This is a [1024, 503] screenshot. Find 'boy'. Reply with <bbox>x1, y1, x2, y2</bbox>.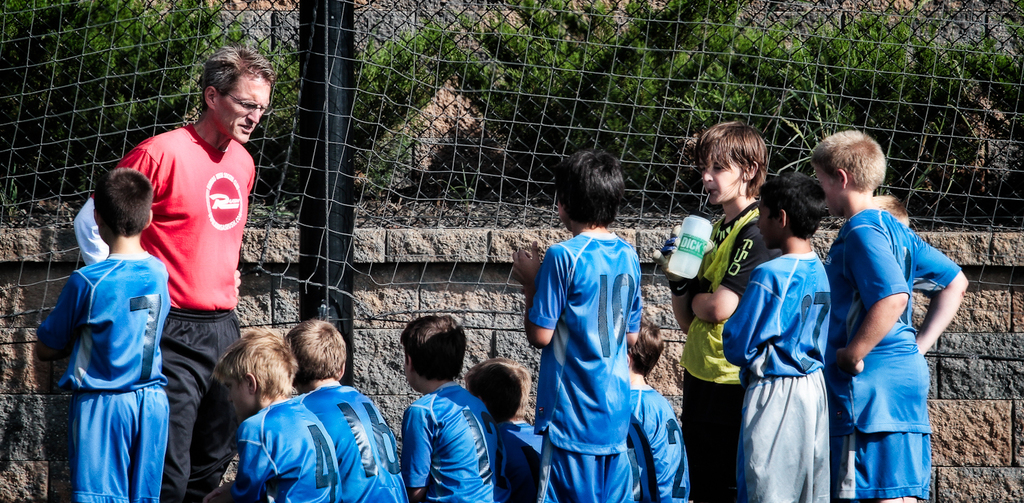
<bbox>830, 130, 969, 502</bbox>.
